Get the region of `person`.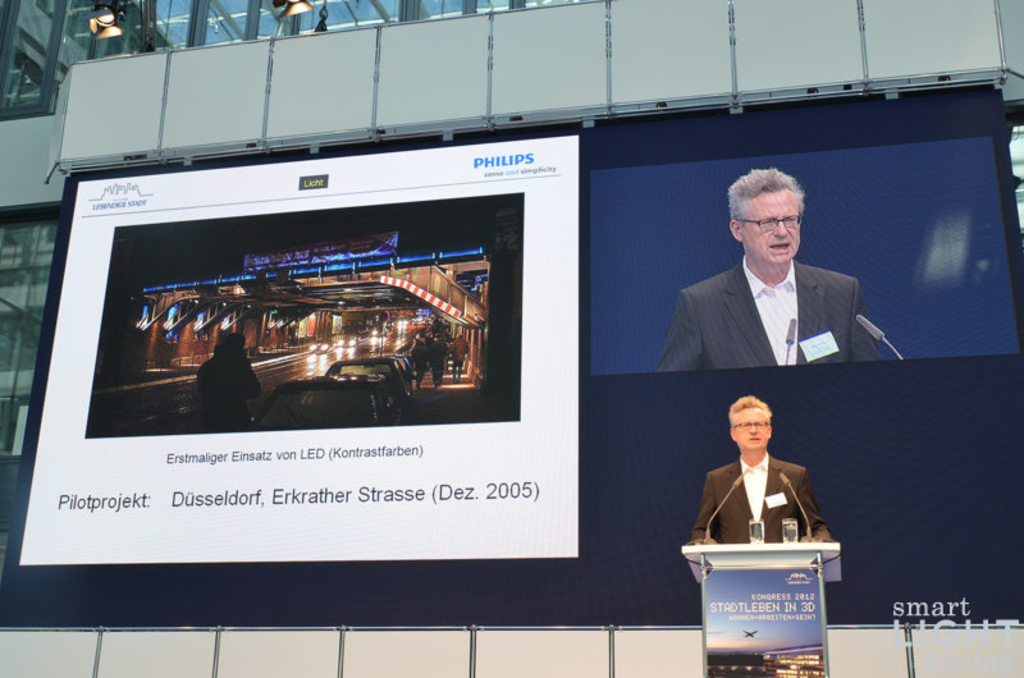
l=657, t=171, r=869, b=370.
